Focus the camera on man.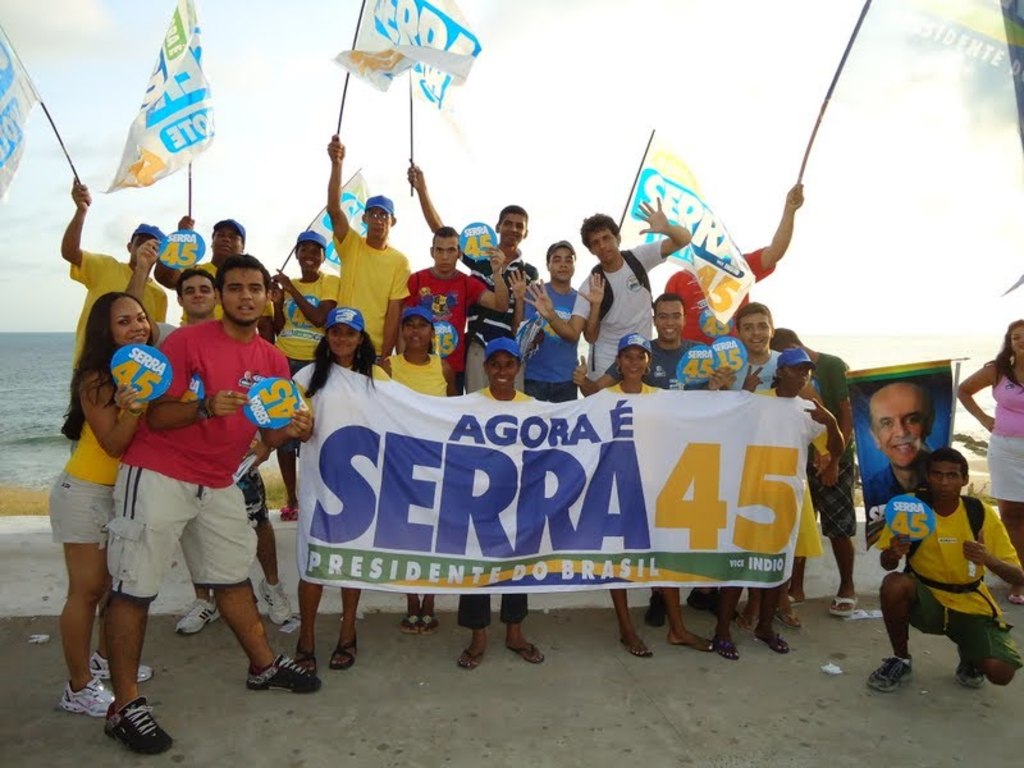
Focus region: box(403, 169, 536, 399).
